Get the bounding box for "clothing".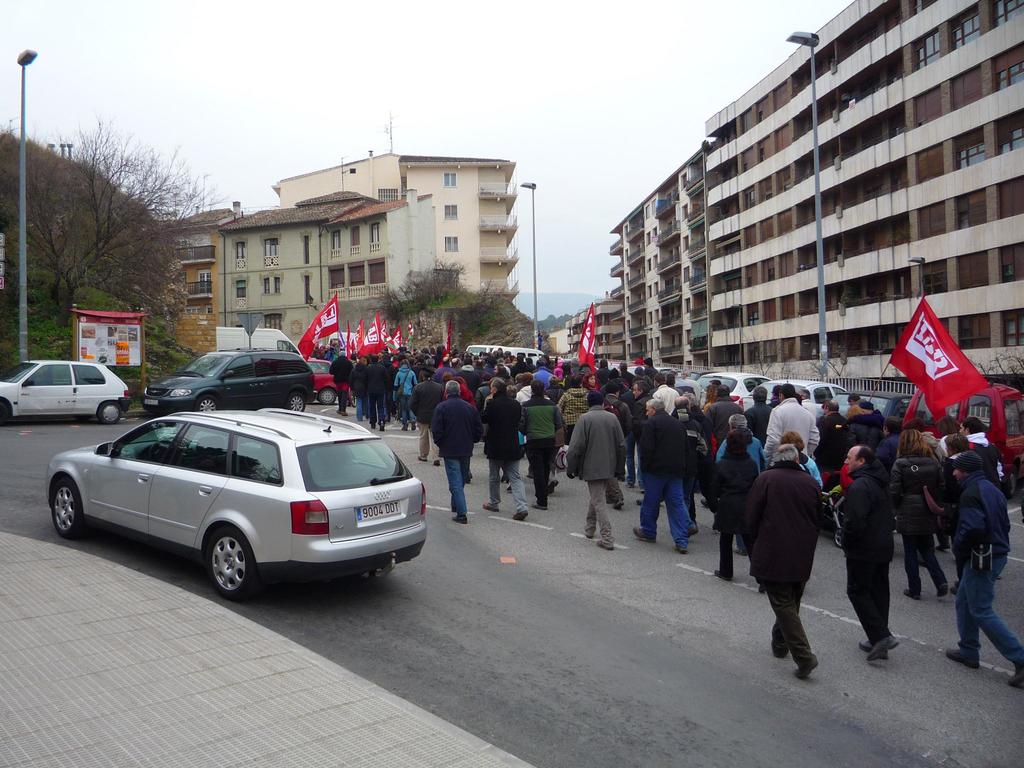
349 359 369 417.
